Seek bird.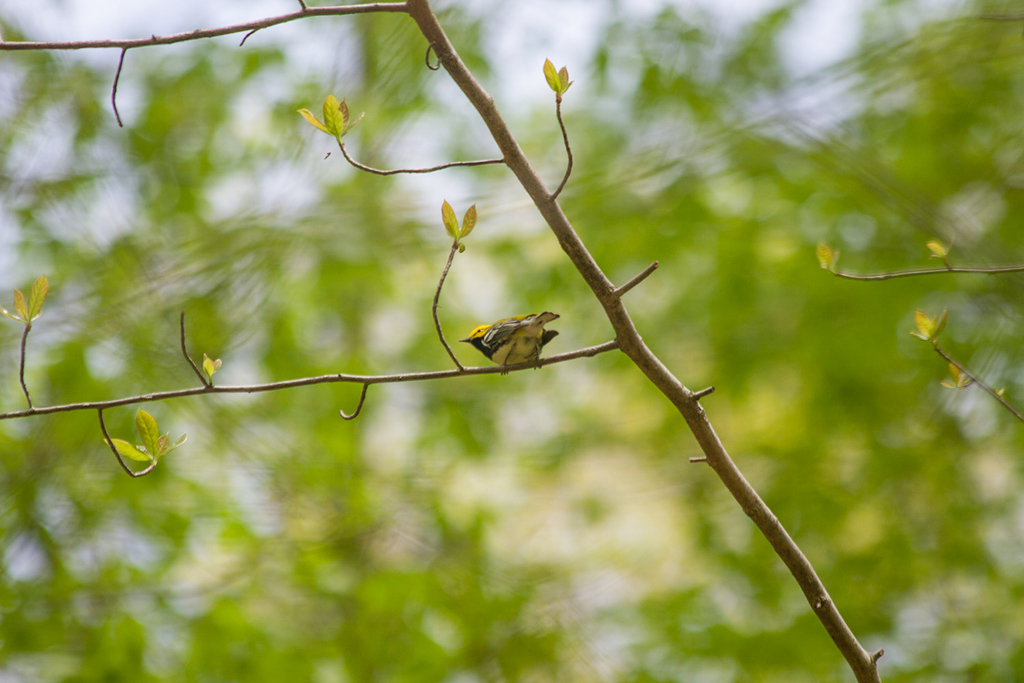
(x1=451, y1=295, x2=561, y2=363).
